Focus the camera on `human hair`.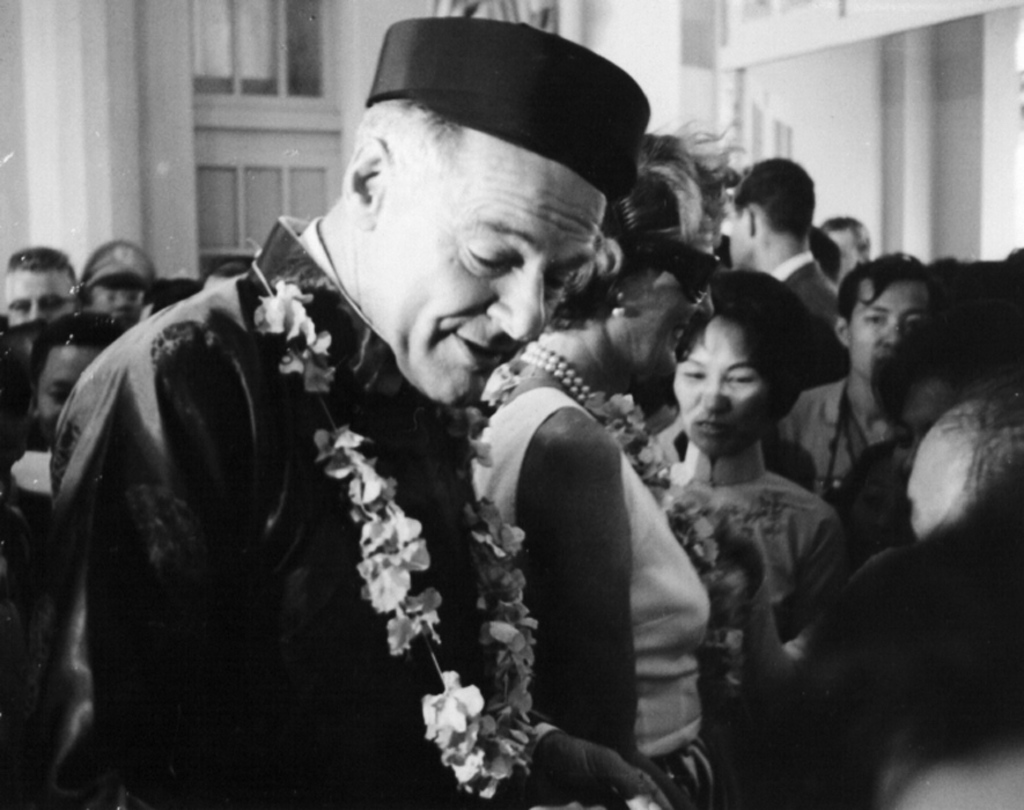
Focus region: detection(6, 244, 81, 292).
